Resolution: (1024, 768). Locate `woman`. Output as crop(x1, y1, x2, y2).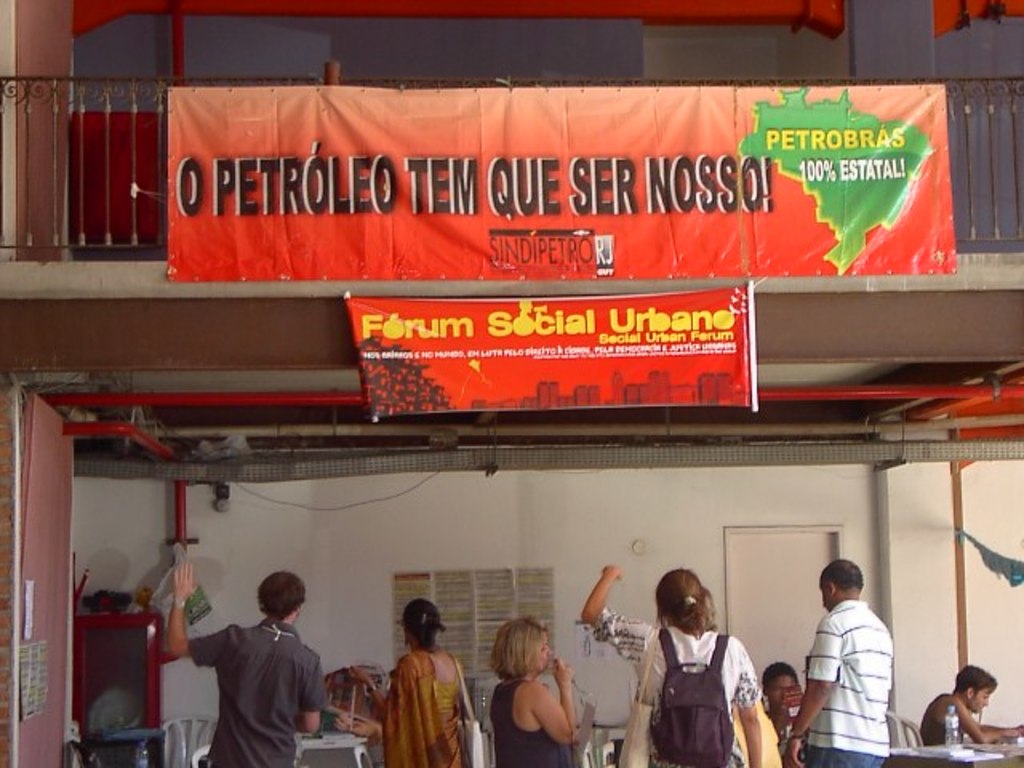
crop(349, 603, 467, 766).
